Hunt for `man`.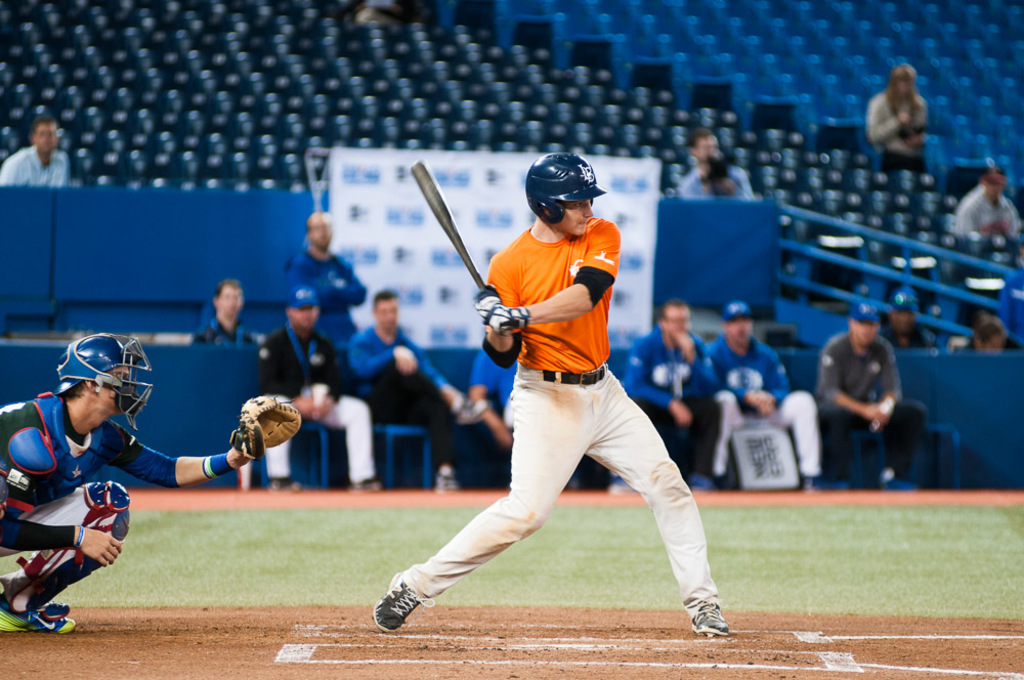
Hunted down at left=349, top=286, right=492, bottom=493.
